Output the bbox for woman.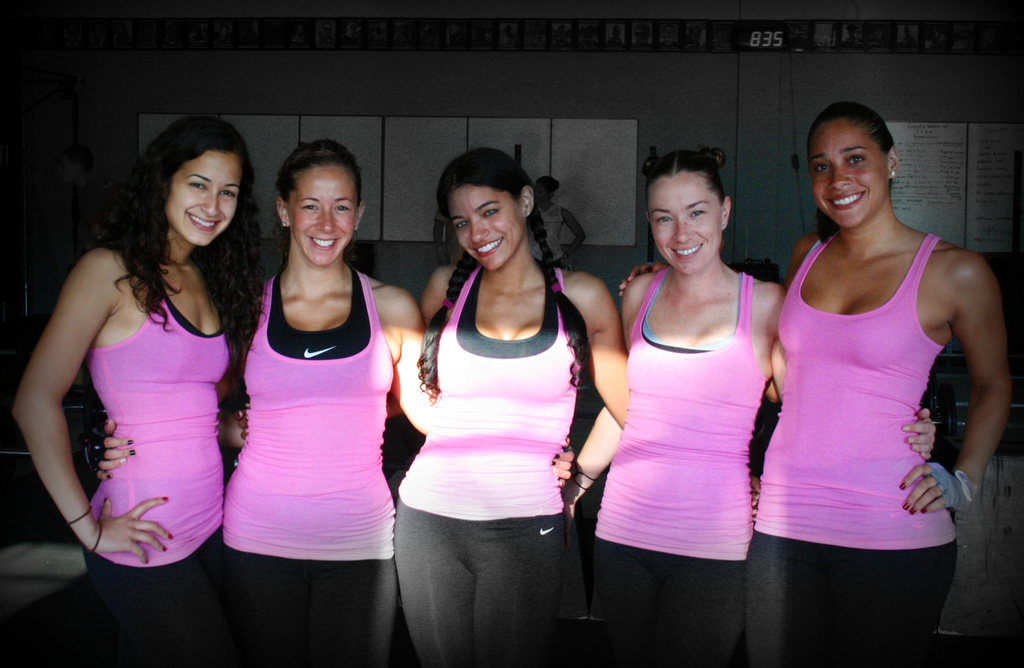
bbox=(44, 120, 248, 624).
